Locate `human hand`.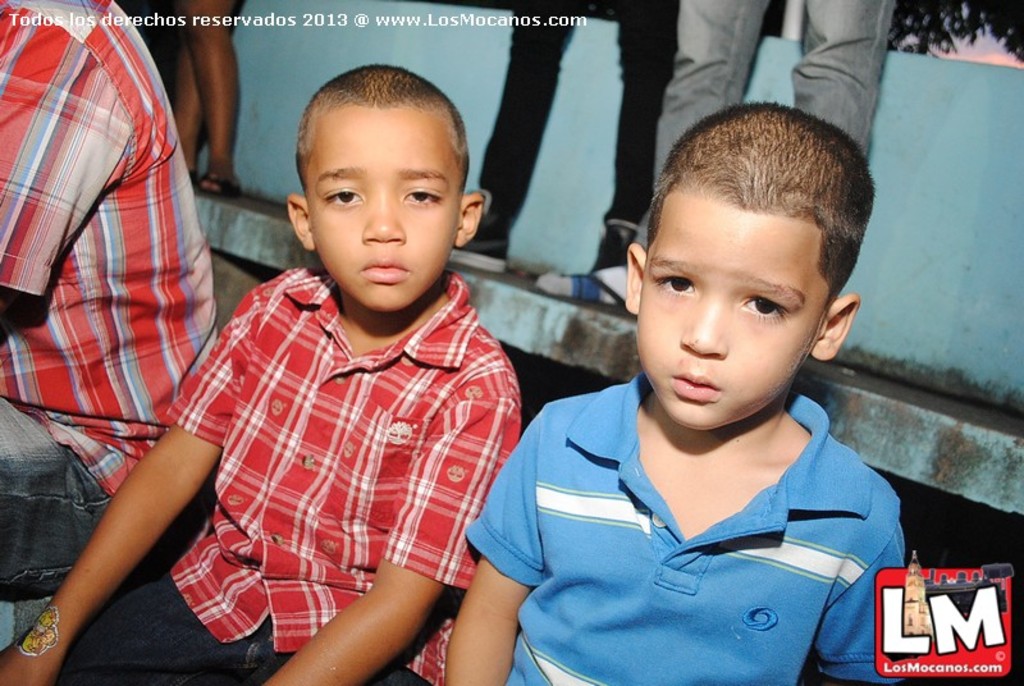
Bounding box: region(0, 649, 40, 685).
